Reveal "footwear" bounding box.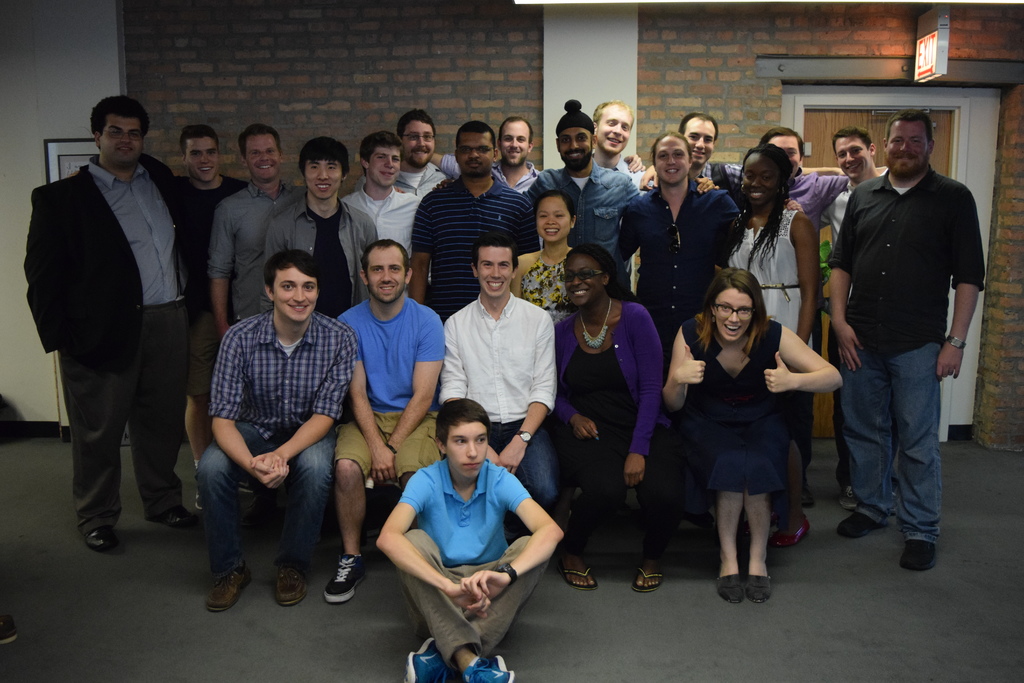
Revealed: (left=802, top=483, right=816, bottom=507).
